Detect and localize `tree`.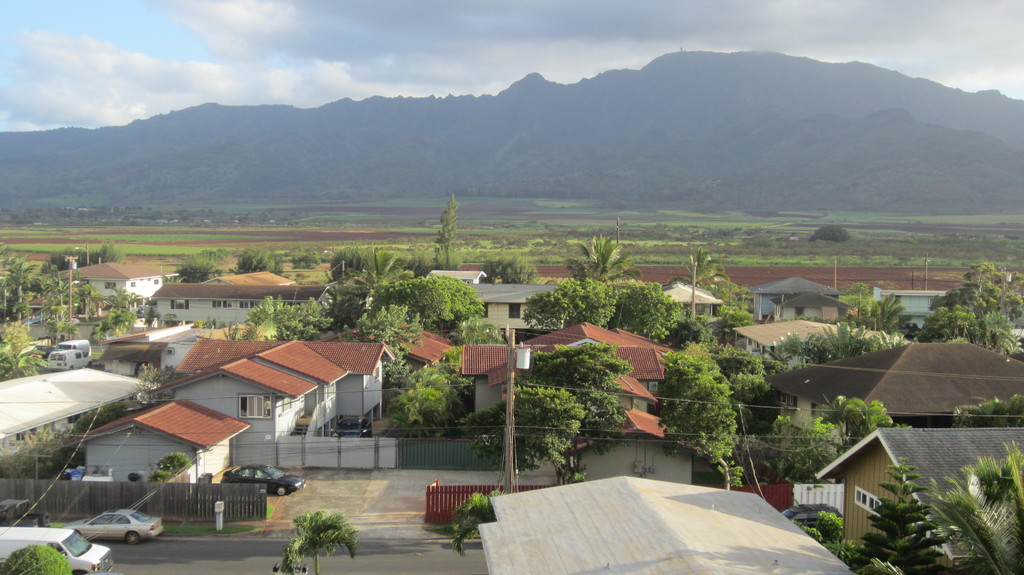
Localized at 761, 330, 808, 368.
